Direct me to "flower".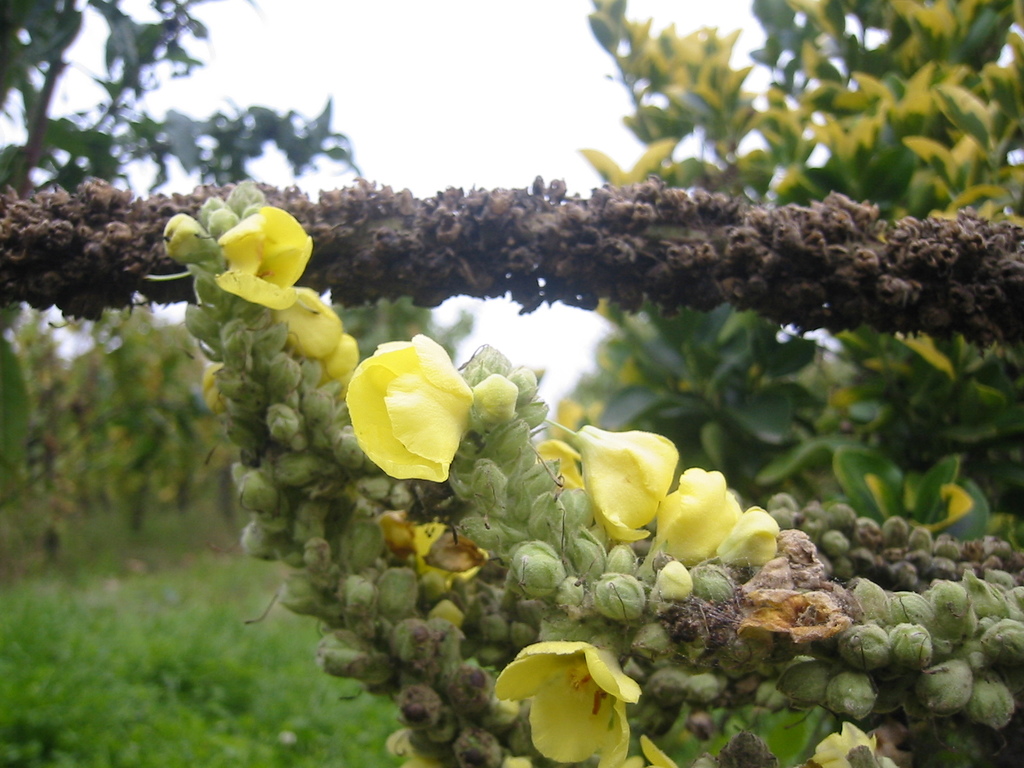
Direction: <region>570, 418, 694, 538</region>.
